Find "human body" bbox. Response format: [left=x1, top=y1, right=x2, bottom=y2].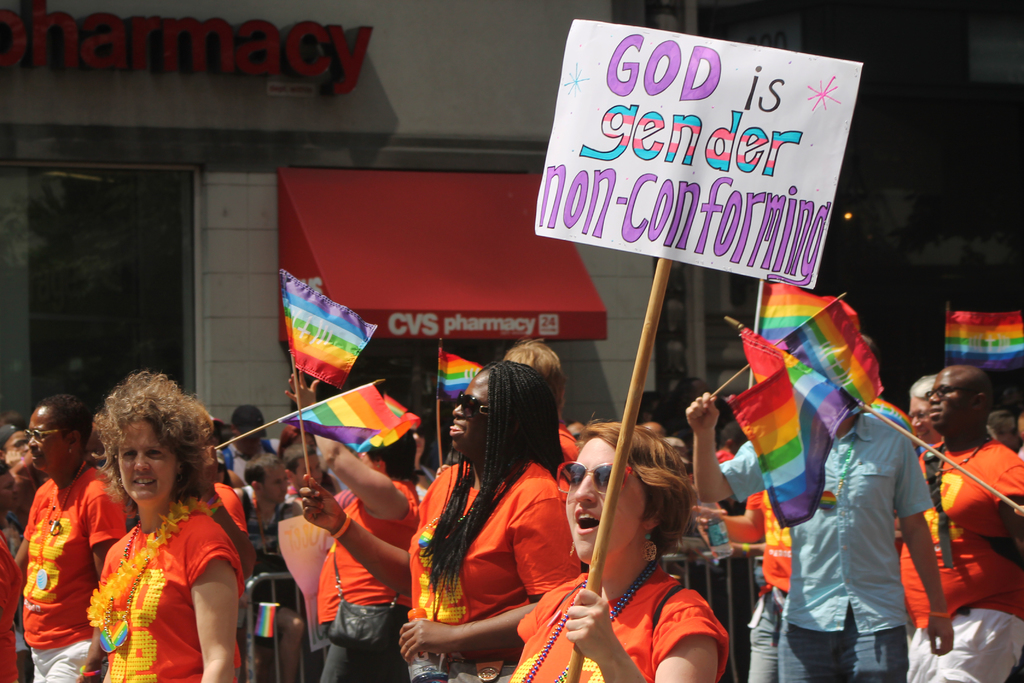
[left=899, top=368, right=1023, bottom=682].
